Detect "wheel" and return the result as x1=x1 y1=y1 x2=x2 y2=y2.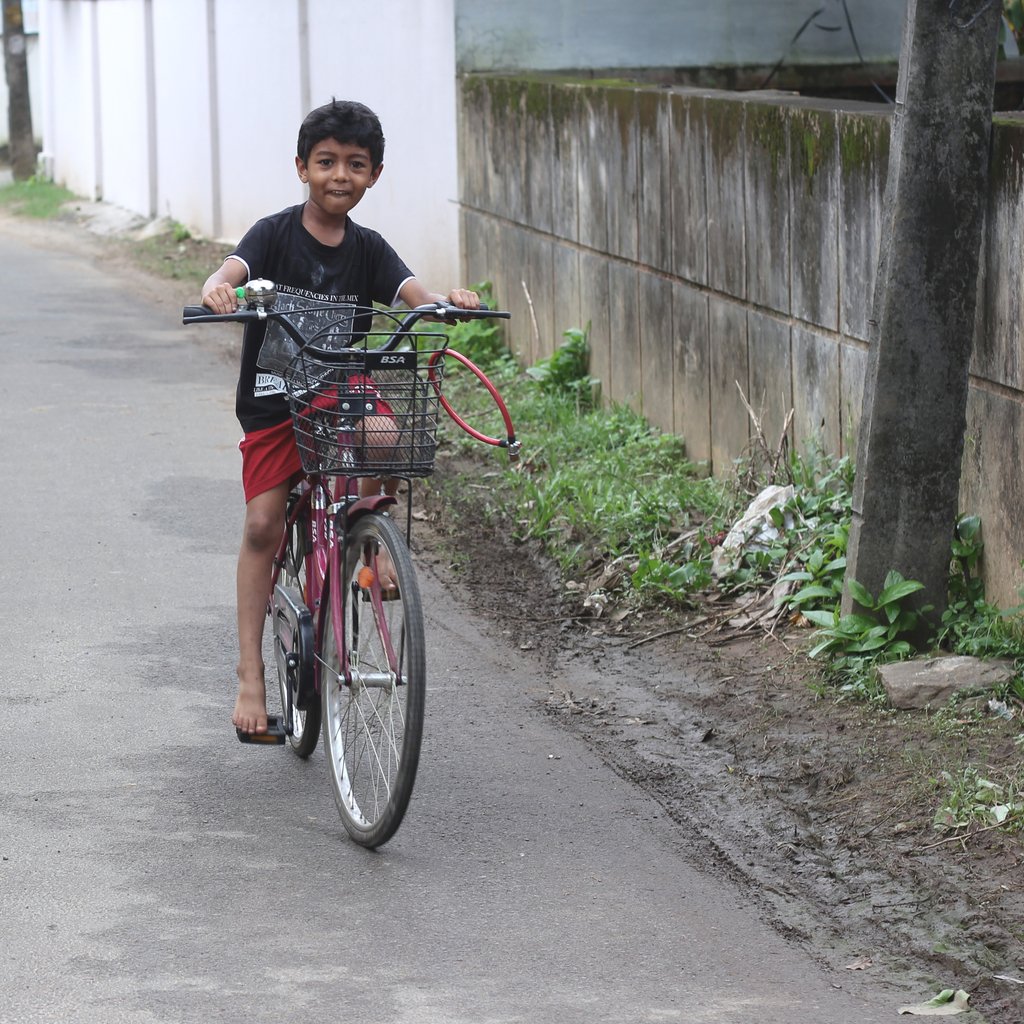
x1=266 y1=470 x2=321 y2=751.
